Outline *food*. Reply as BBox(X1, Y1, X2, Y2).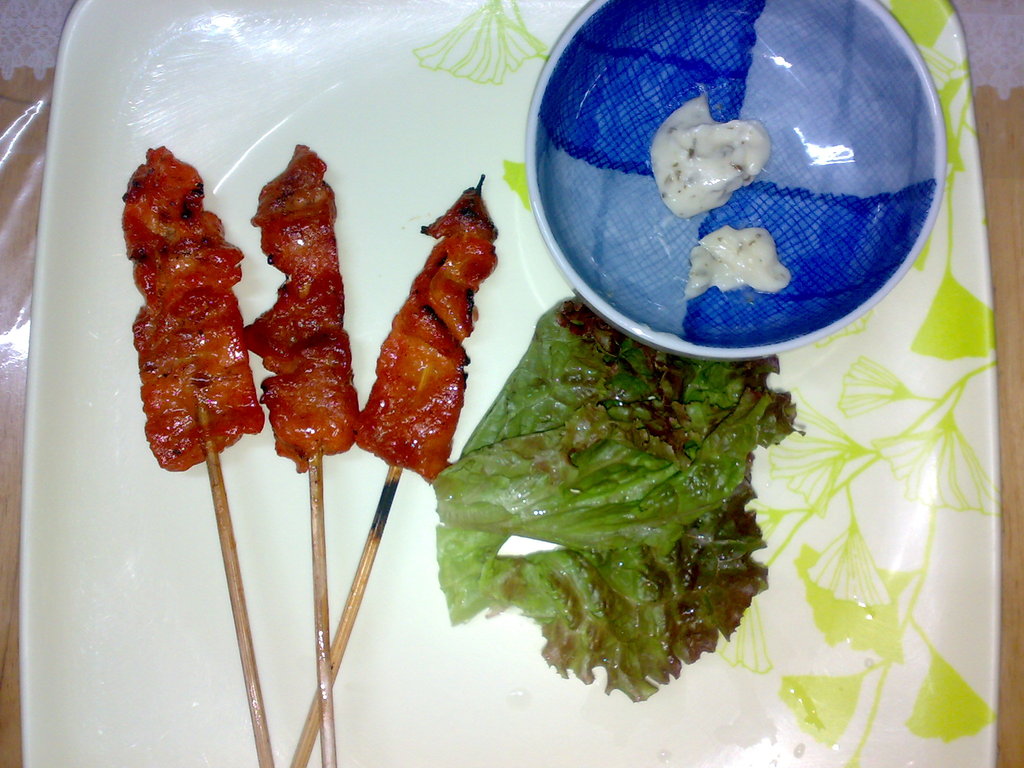
BBox(122, 161, 252, 499).
